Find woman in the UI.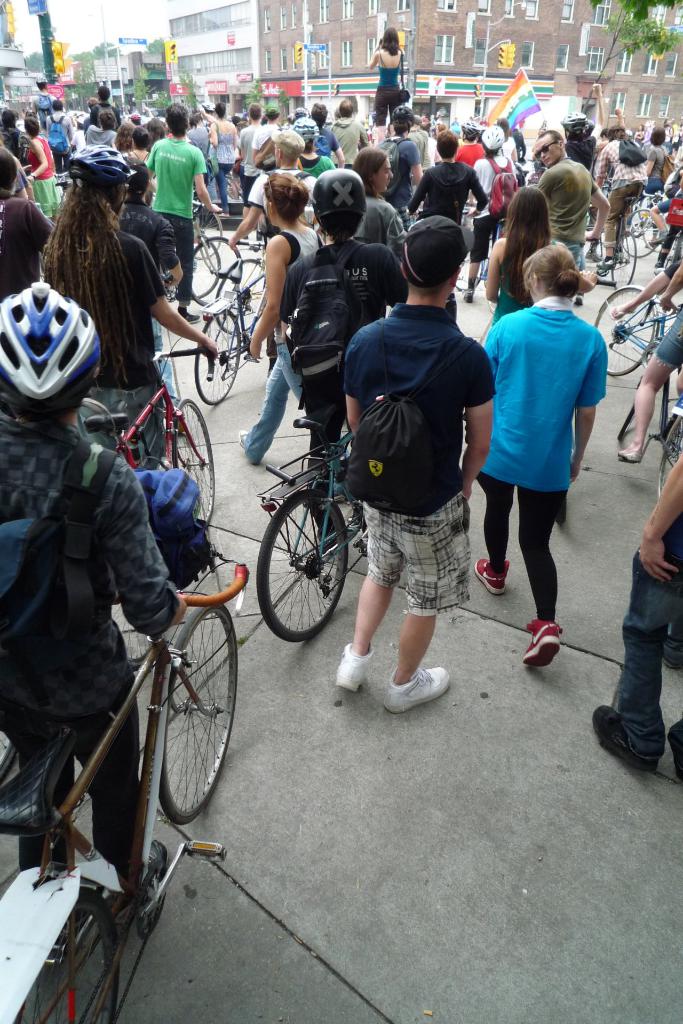
UI element at rect(289, 118, 334, 180).
